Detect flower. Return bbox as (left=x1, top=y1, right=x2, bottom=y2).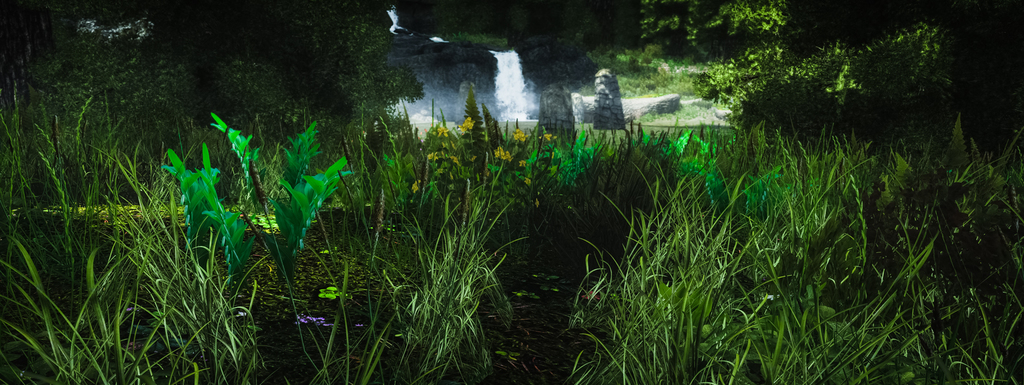
(left=436, top=124, right=447, bottom=136).
